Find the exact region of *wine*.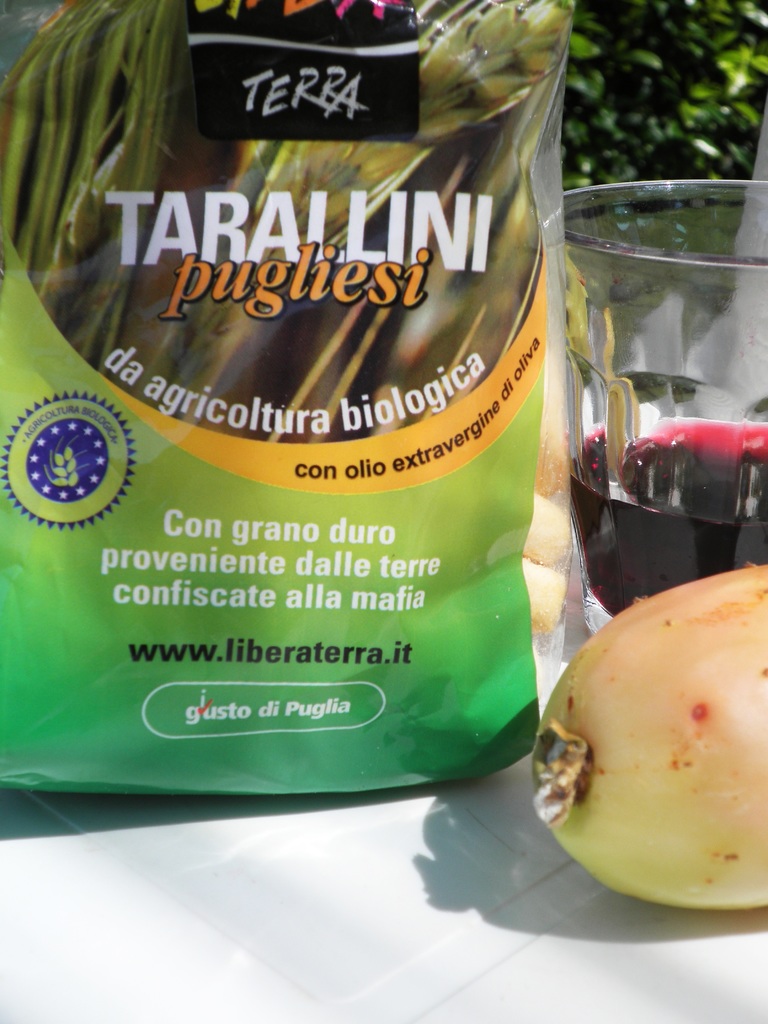
Exact region: pyautogui.locateOnScreen(571, 419, 767, 620).
